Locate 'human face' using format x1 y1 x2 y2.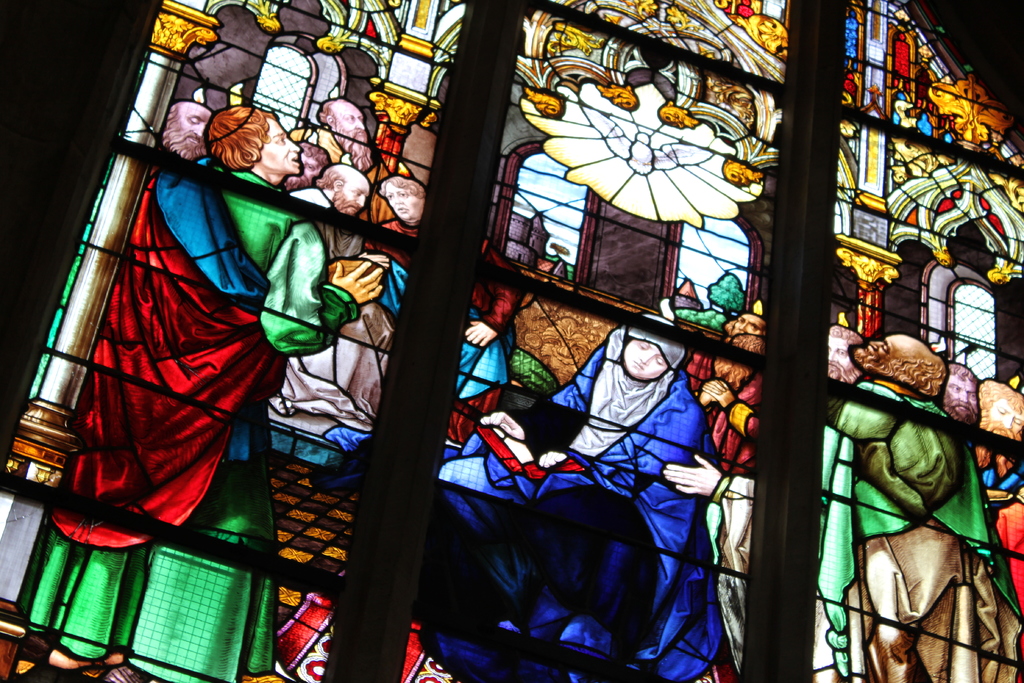
988 400 1023 427.
